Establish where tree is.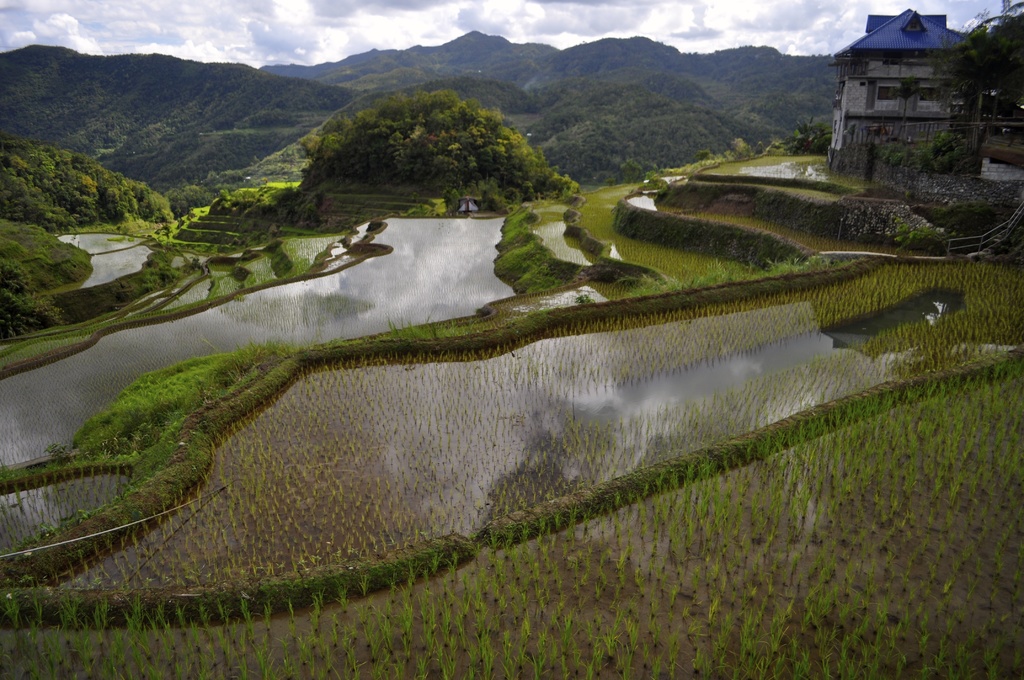
Established at BBox(163, 190, 191, 212).
